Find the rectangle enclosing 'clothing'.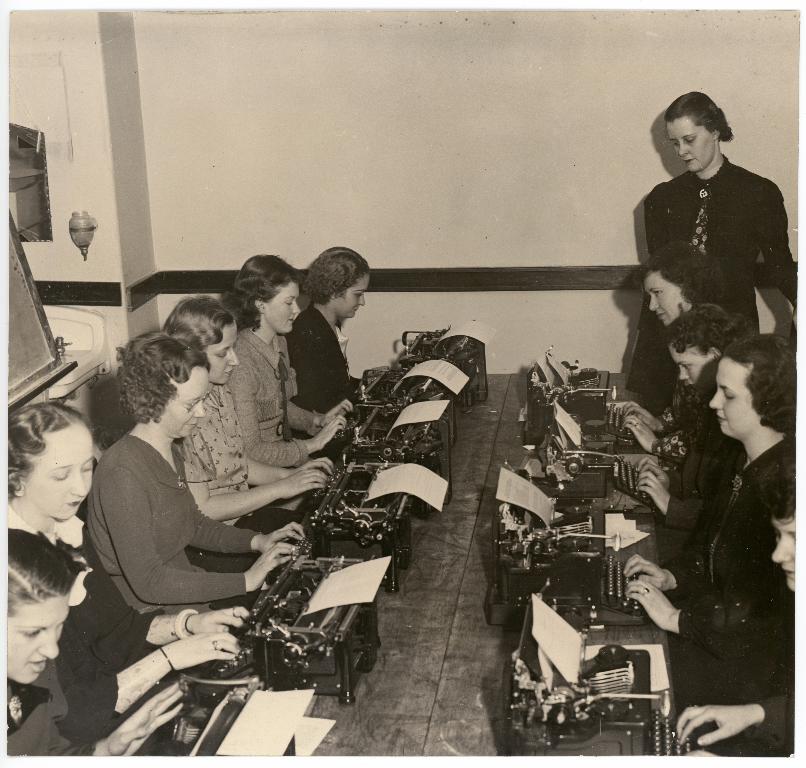
[86,426,253,620].
